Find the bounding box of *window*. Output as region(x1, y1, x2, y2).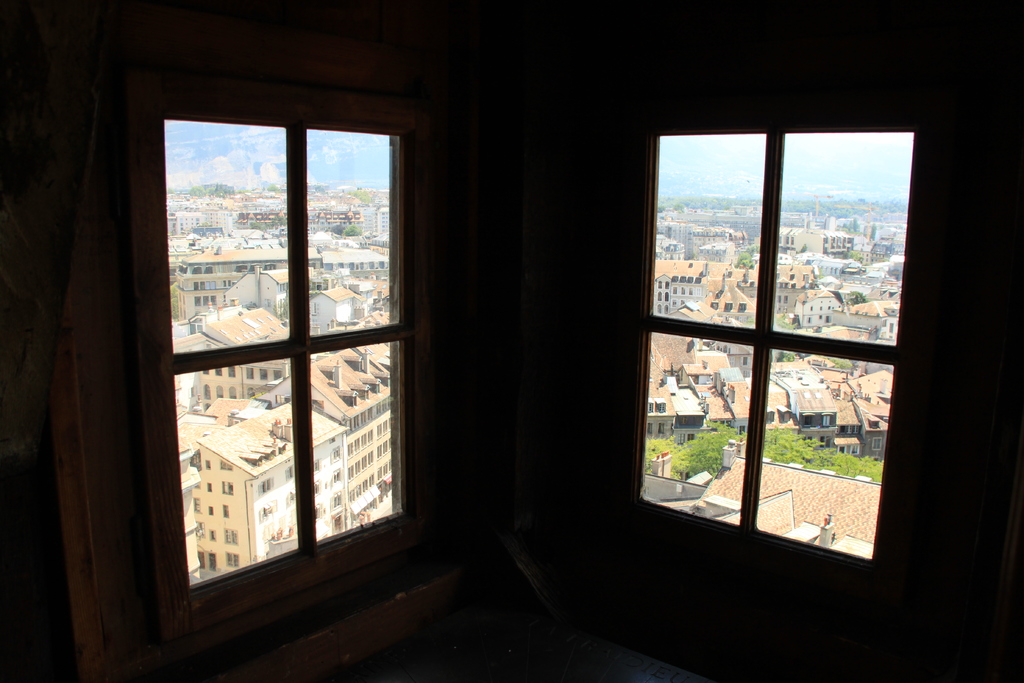
region(257, 473, 277, 495).
